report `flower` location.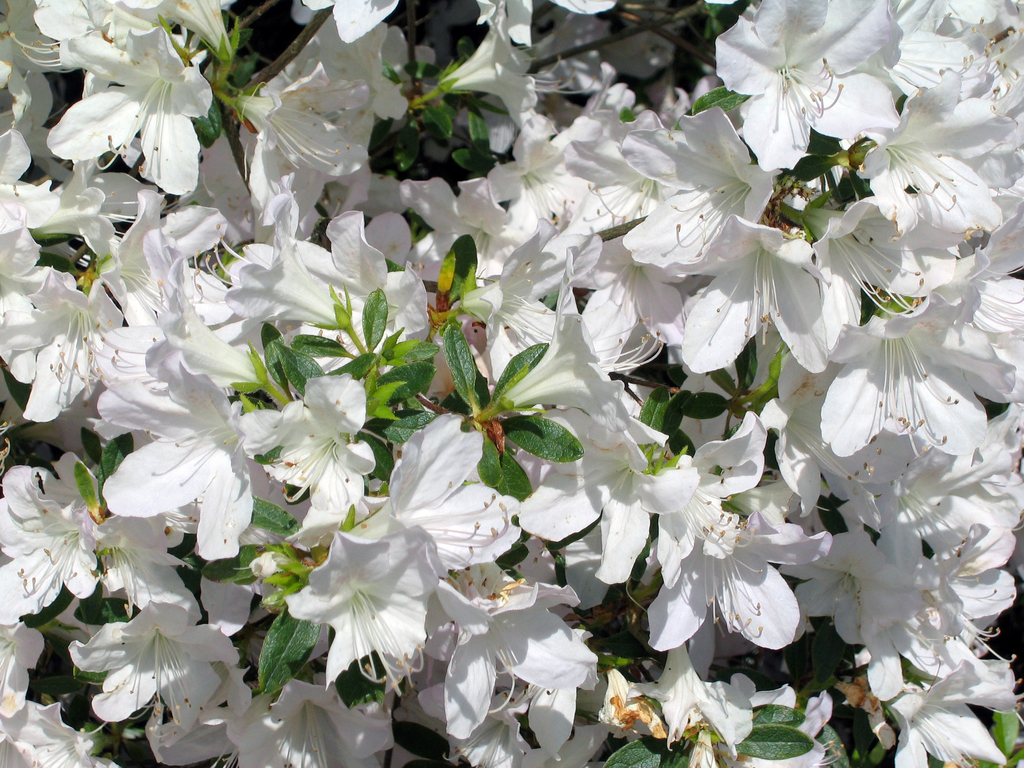
Report: x1=282 y1=492 x2=446 y2=687.
